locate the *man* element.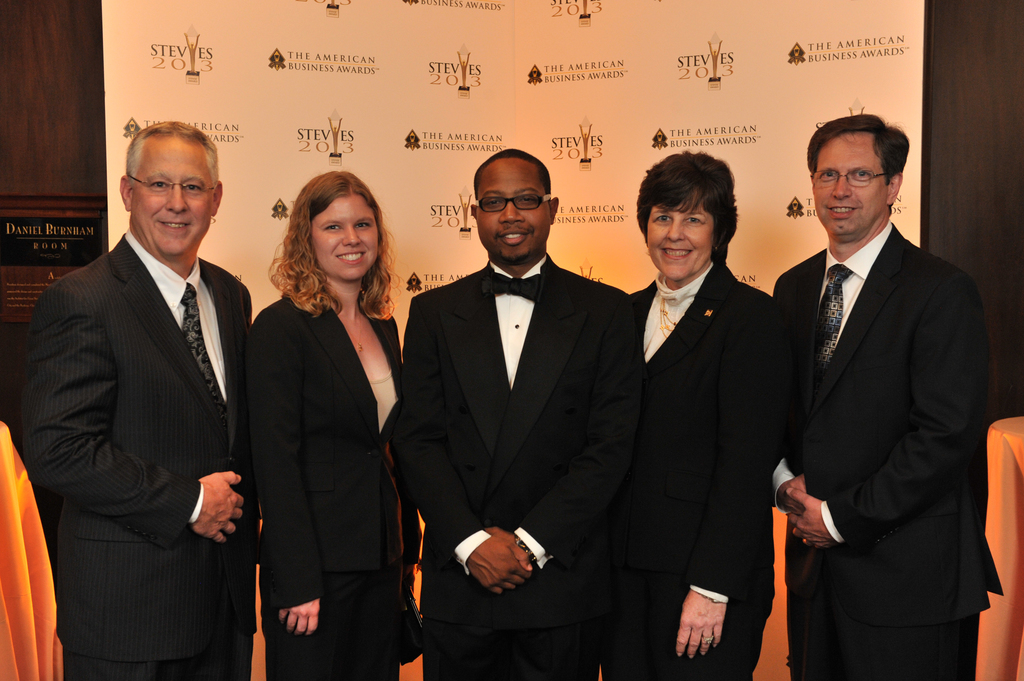
Element bbox: l=26, t=116, r=273, b=680.
